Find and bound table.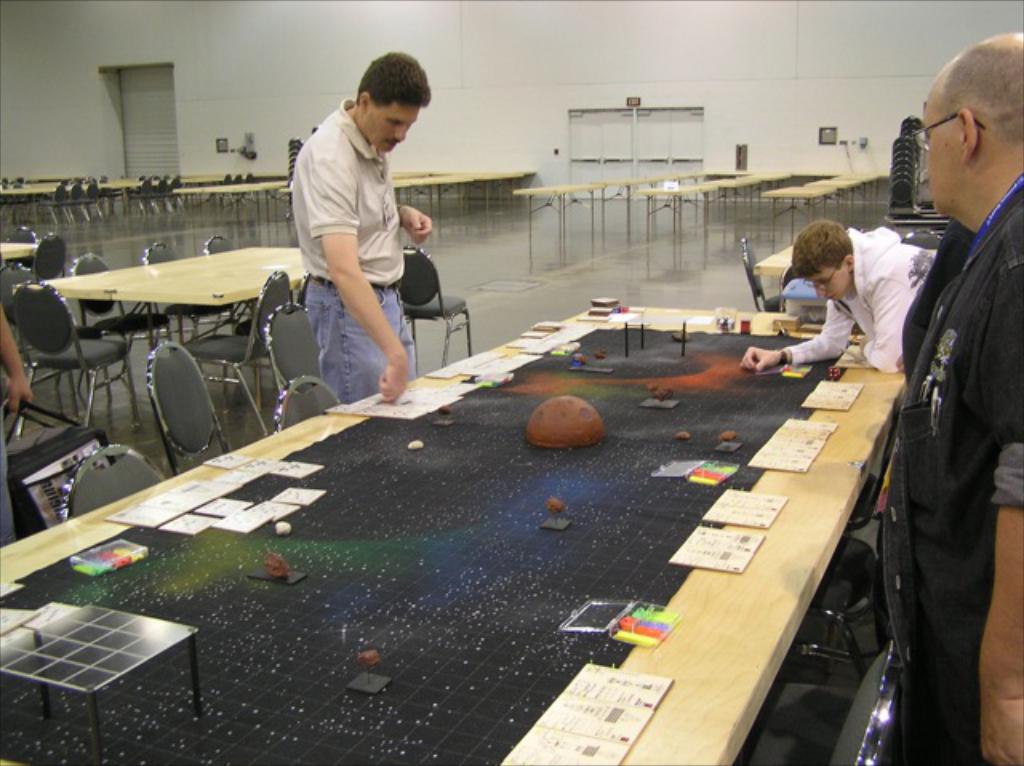
Bound: [390, 163, 534, 216].
